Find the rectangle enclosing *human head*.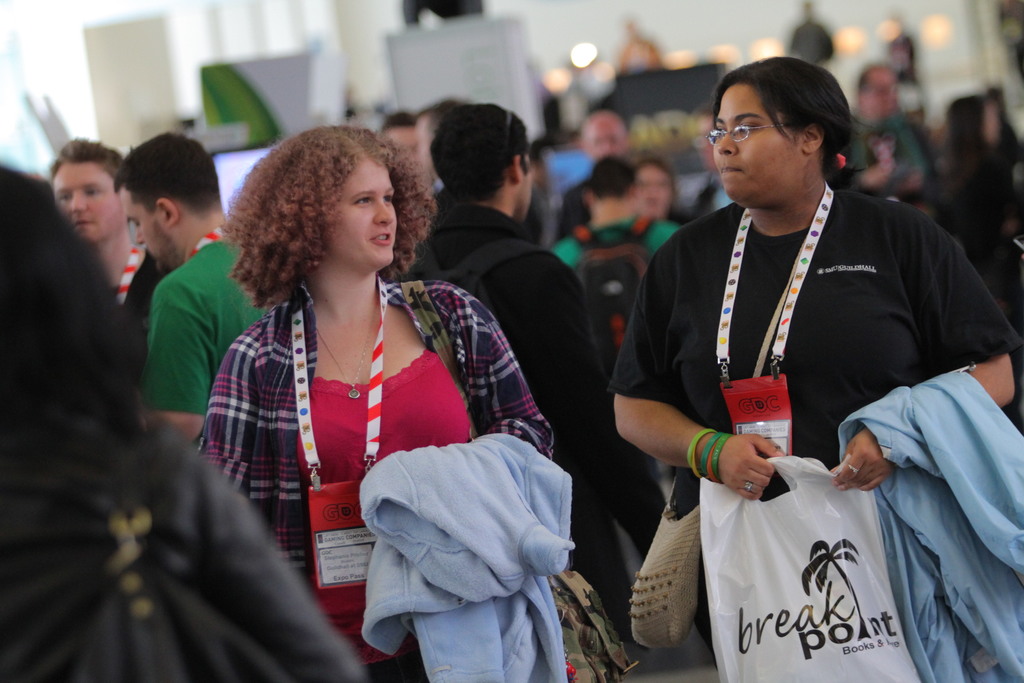
rect(859, 63, 901, 117).
